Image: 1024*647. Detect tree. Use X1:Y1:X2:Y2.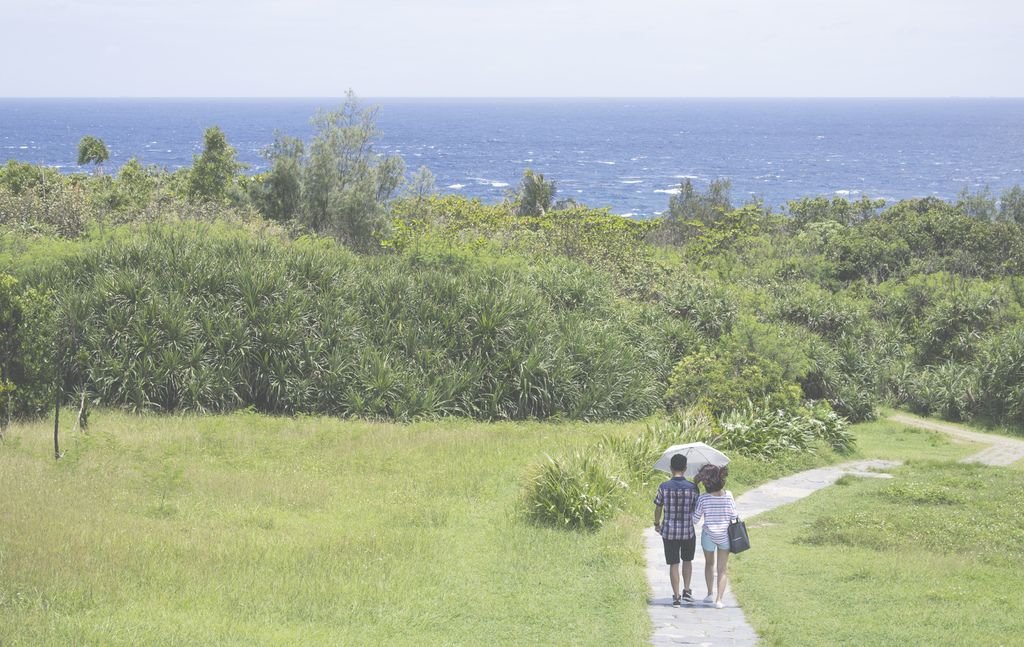
507:168:558:219.
